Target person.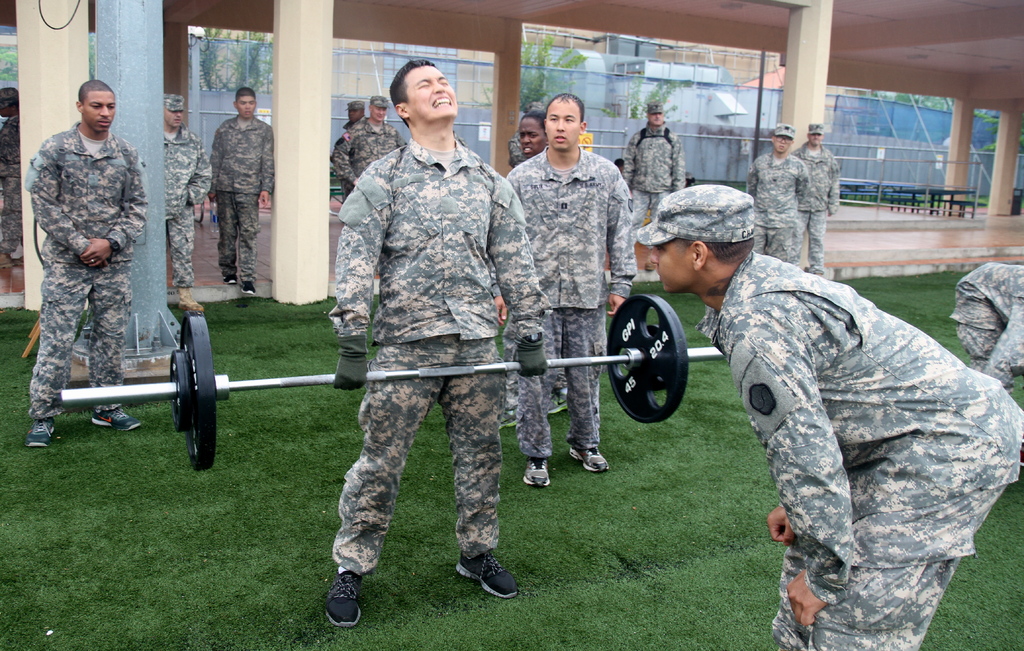
Target region: box=[494, 96, 650, 483].
